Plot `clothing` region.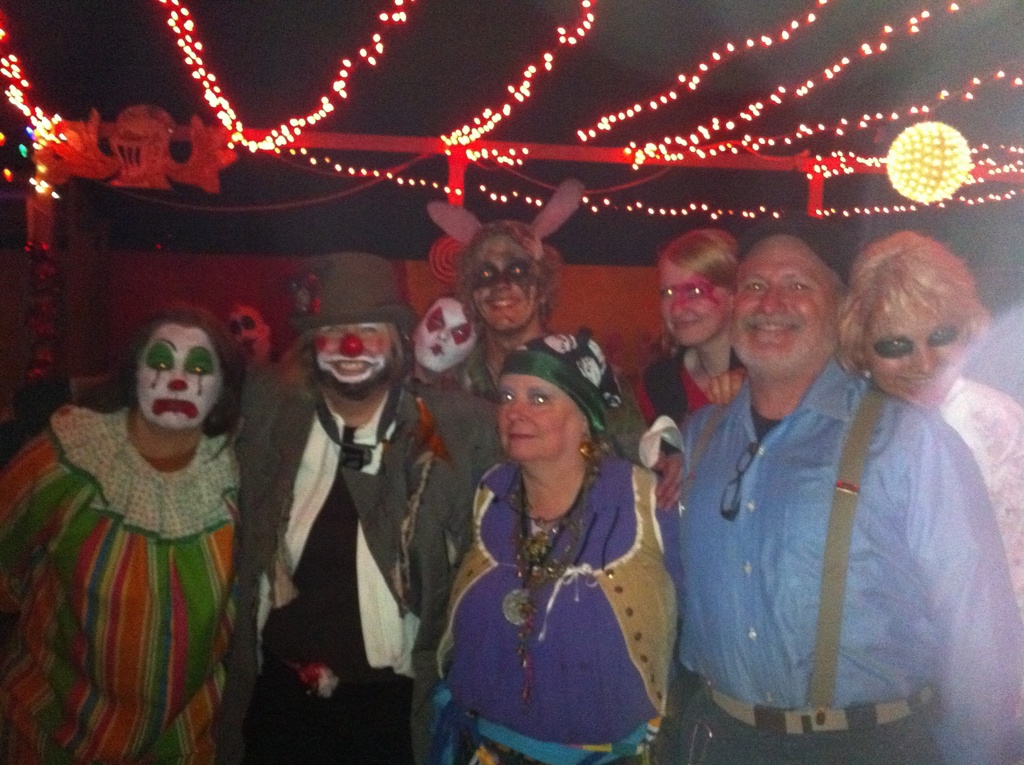
Plotted at BBox(518, 311, 639, 480).
